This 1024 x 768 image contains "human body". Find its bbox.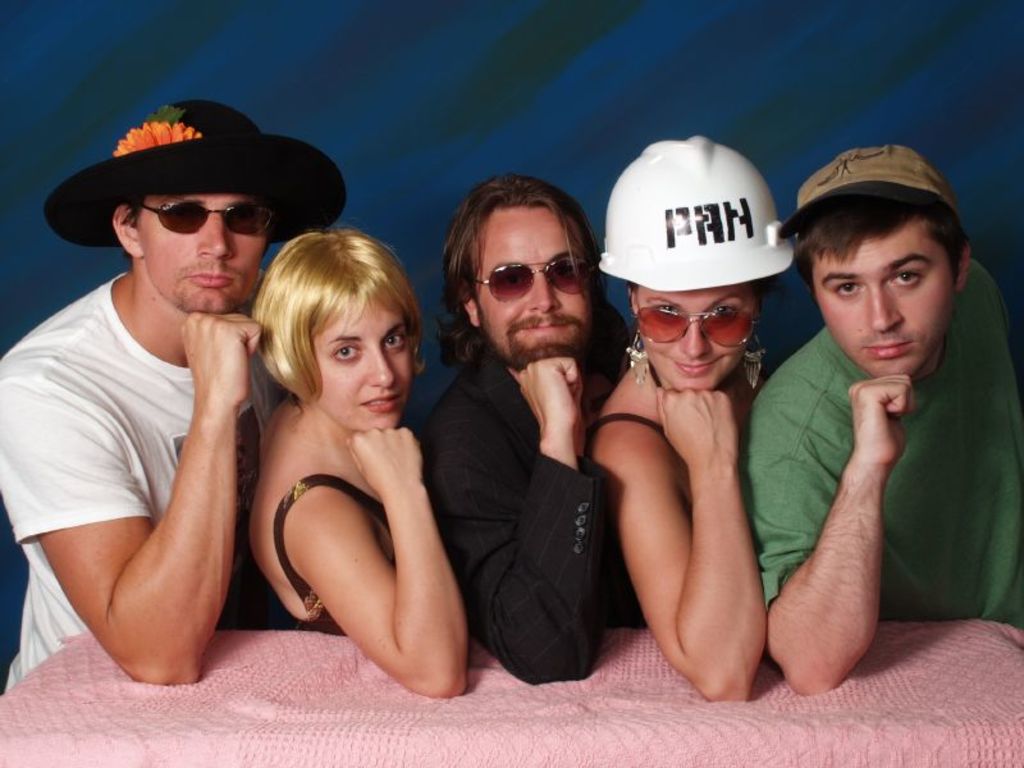
230/211/468/713.
